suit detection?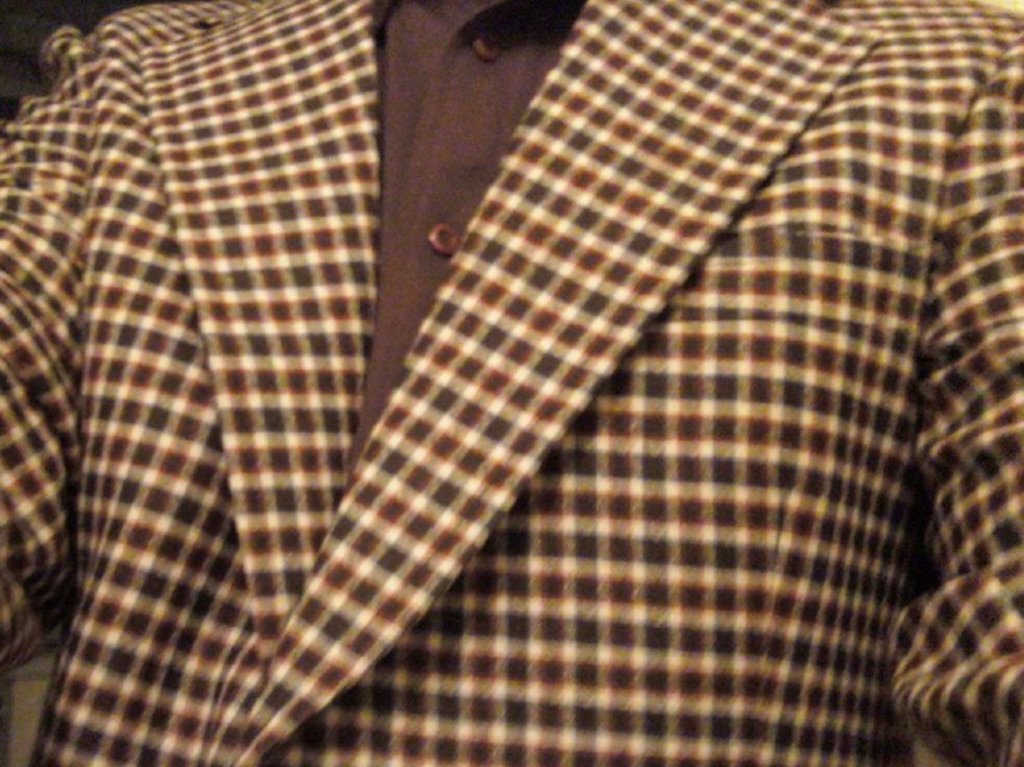
{"left": 0, "top": 10, "right": 983, "bottom": 757}
